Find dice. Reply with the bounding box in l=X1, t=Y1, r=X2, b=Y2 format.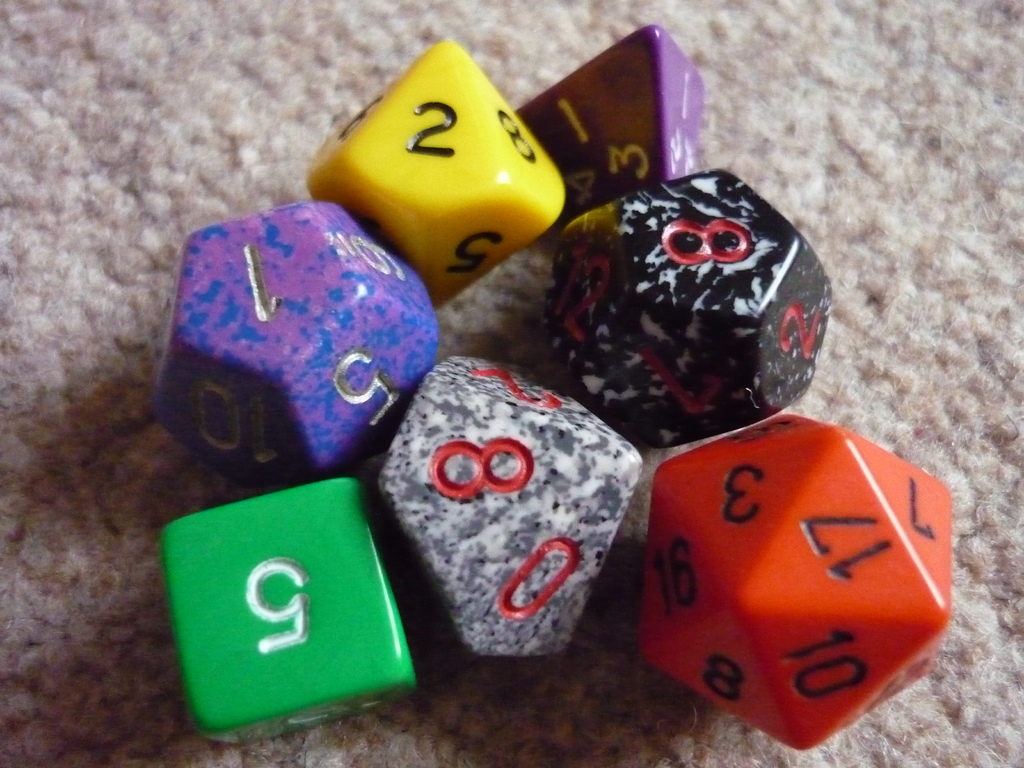
l=641, t=405, r=954, b=753.
